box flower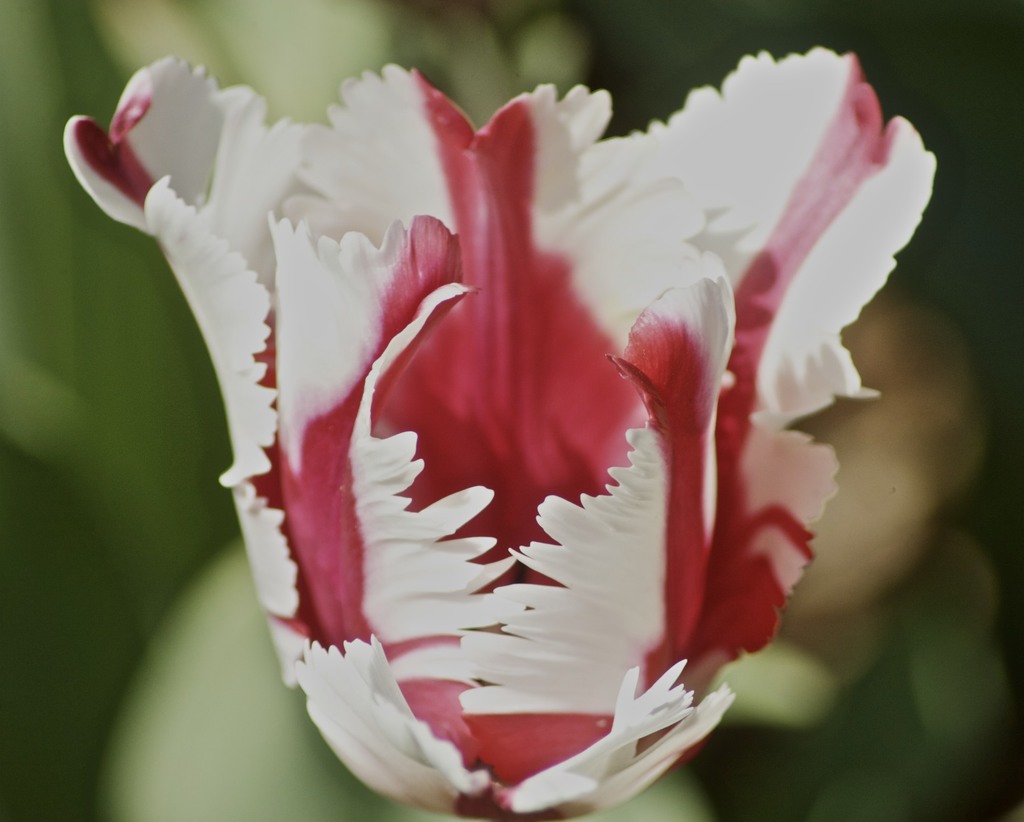
crop(141, 0, 1011, 745)
